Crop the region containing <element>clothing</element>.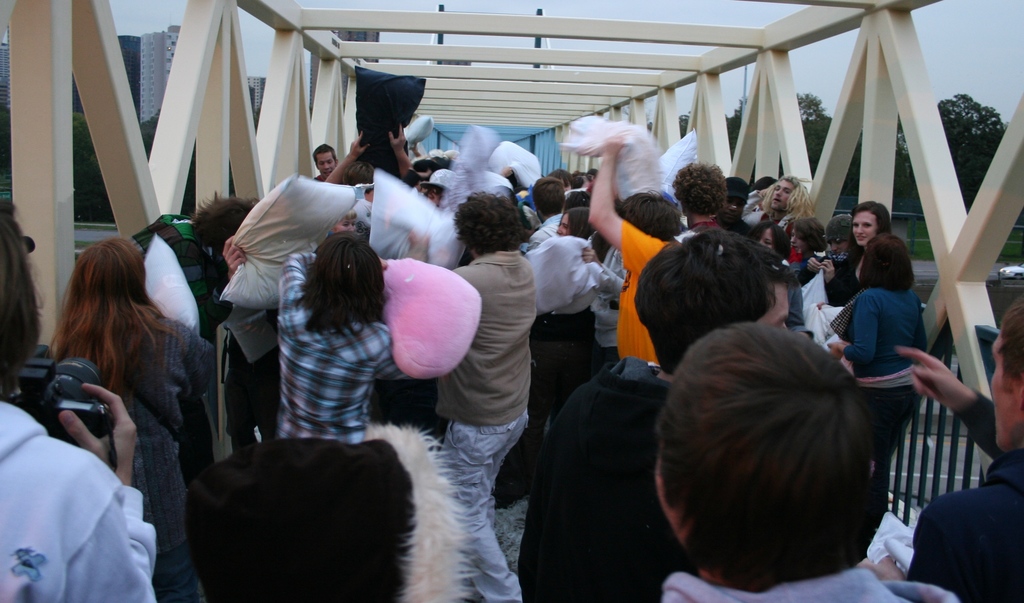
Crop region: [left=43, top=316, right=230, bottom=599].
